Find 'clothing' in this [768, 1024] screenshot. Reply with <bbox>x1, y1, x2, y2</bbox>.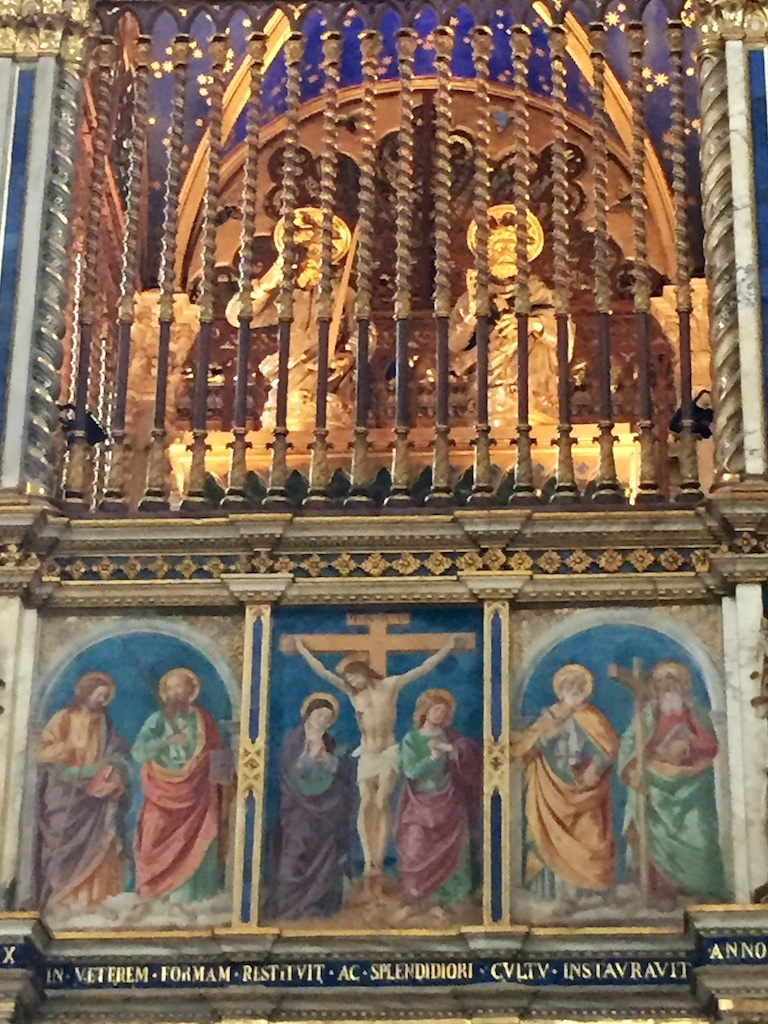
<bbox>221, 258, 377, 434</bbox>.
